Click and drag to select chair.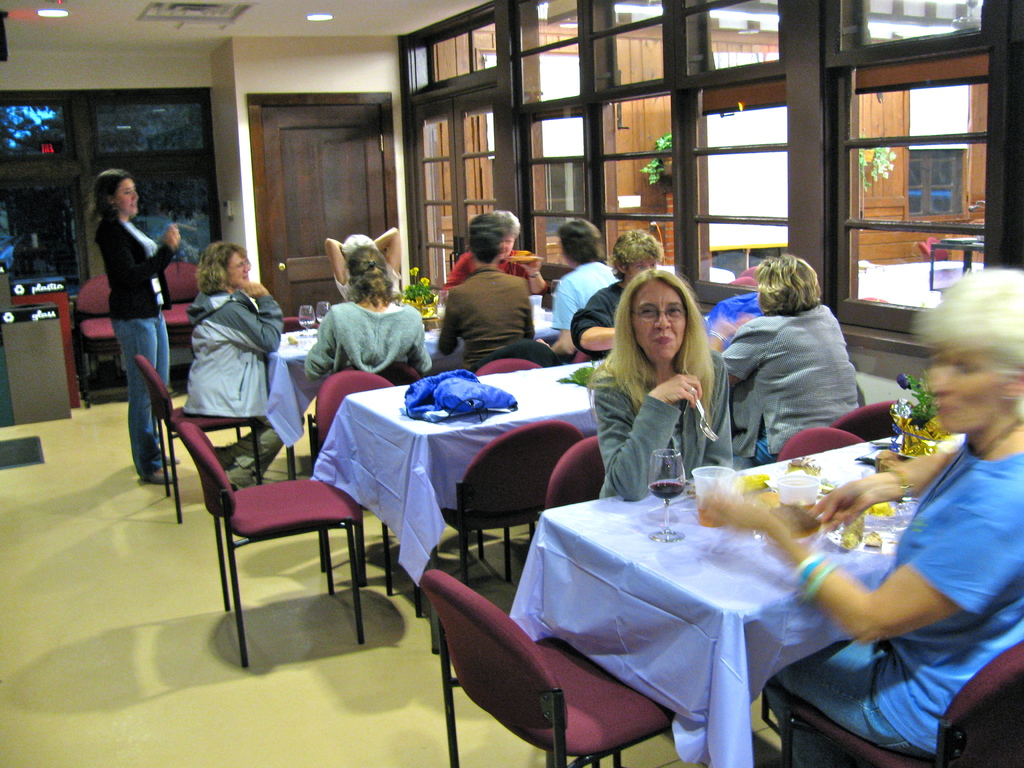
Selection: [778,428,865,461].
